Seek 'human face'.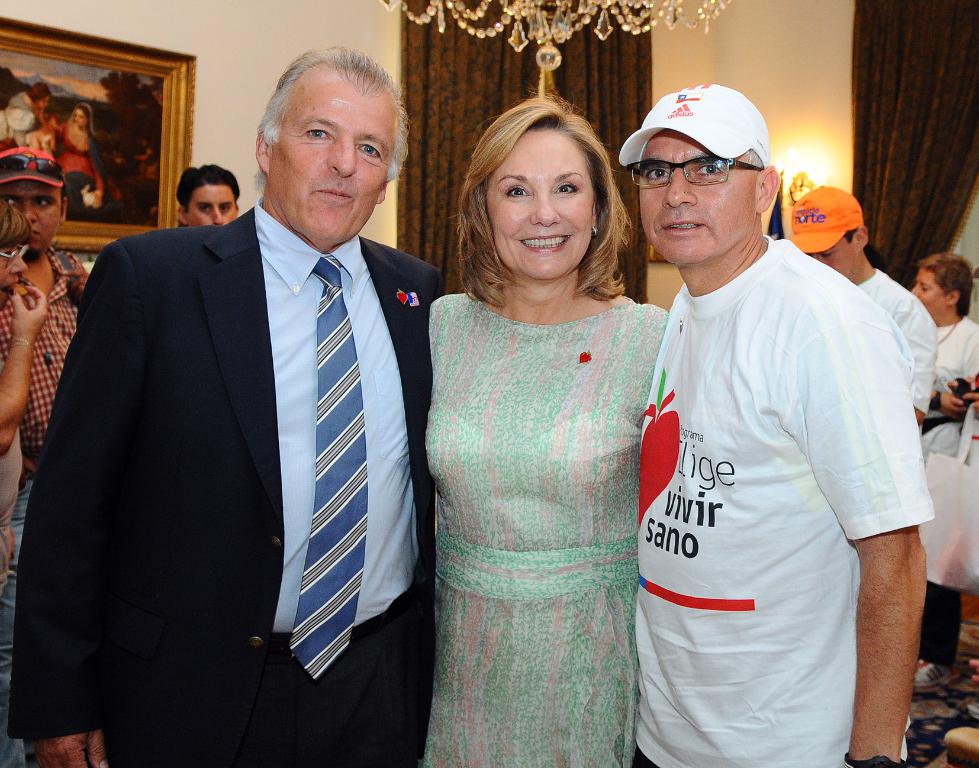
(70, 103, 88, 125).
